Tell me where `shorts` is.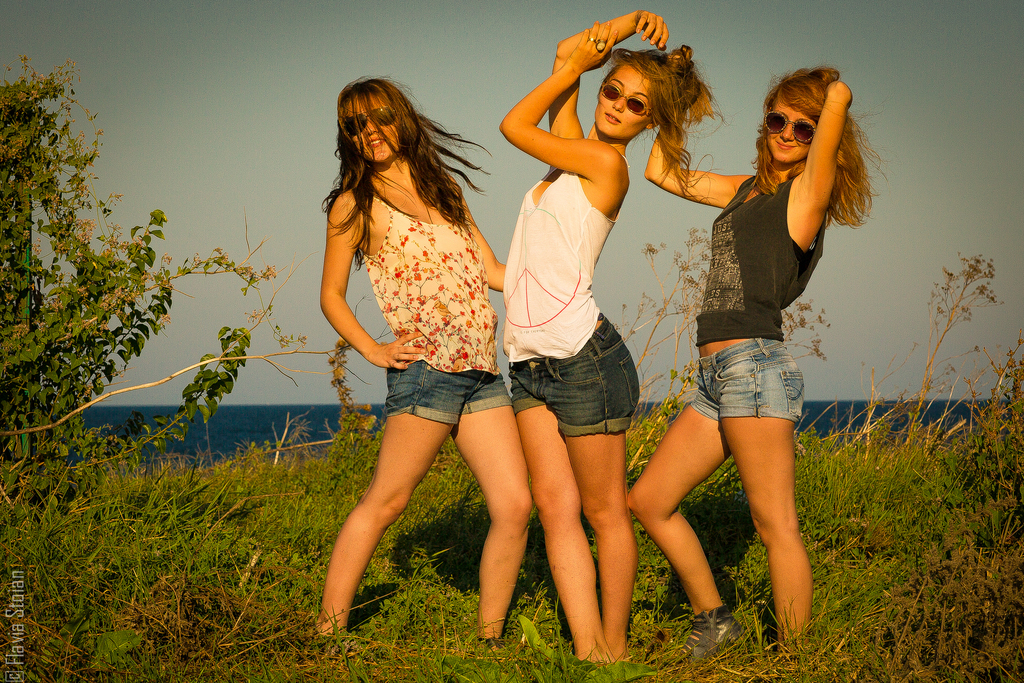
`shorts` is at 692, 338, 803, 422.
